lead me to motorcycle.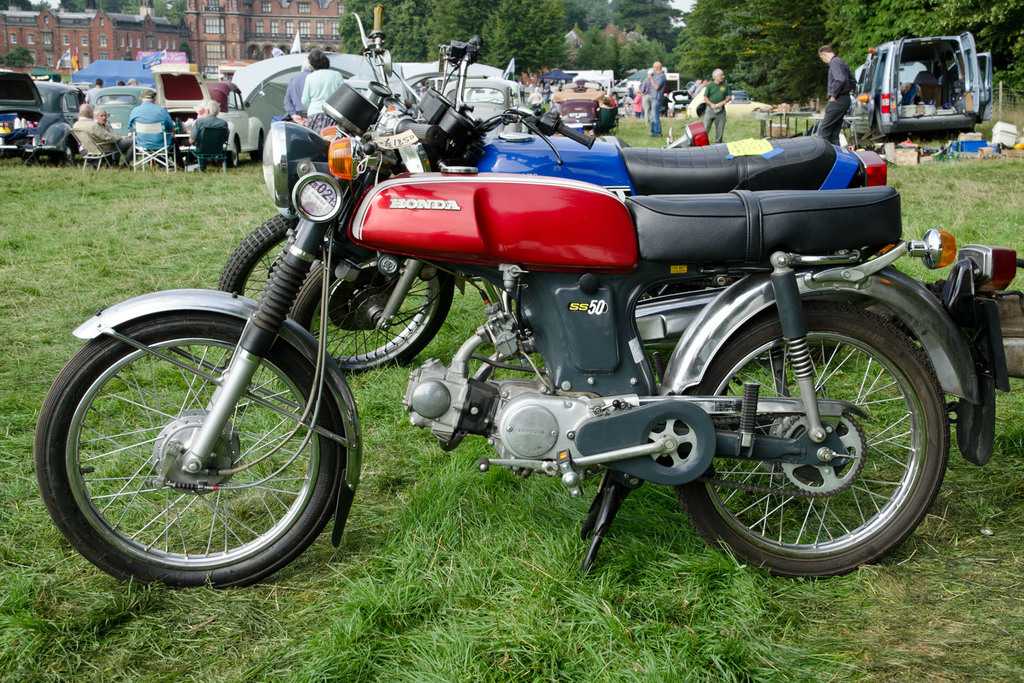
Lead to bbox=(286, 33, 886, 374).
